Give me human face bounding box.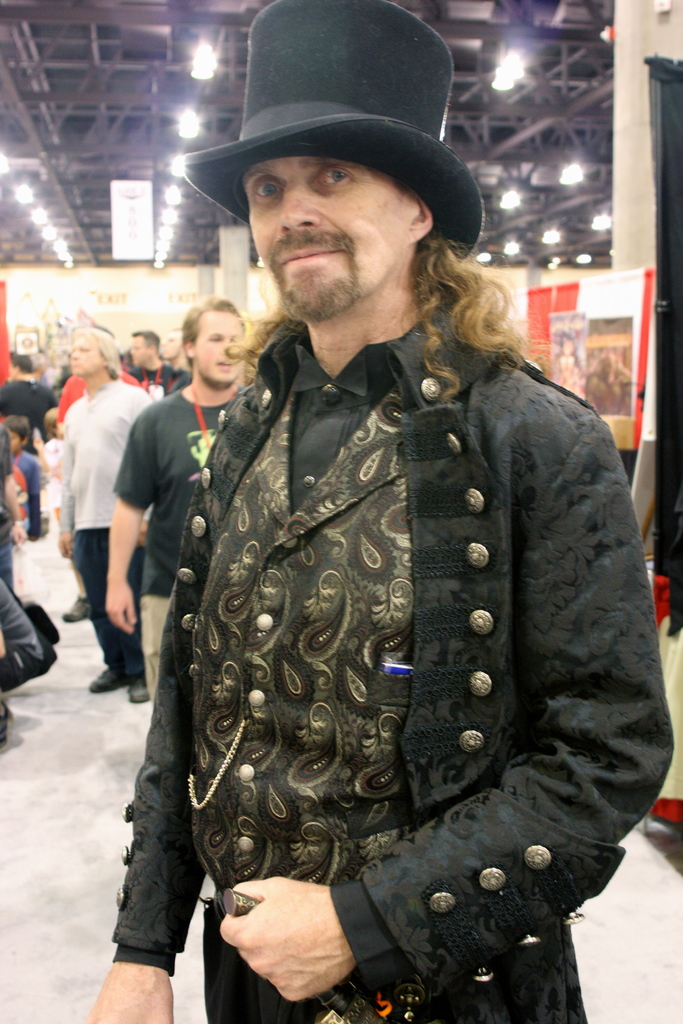
[74,344,95,378].
